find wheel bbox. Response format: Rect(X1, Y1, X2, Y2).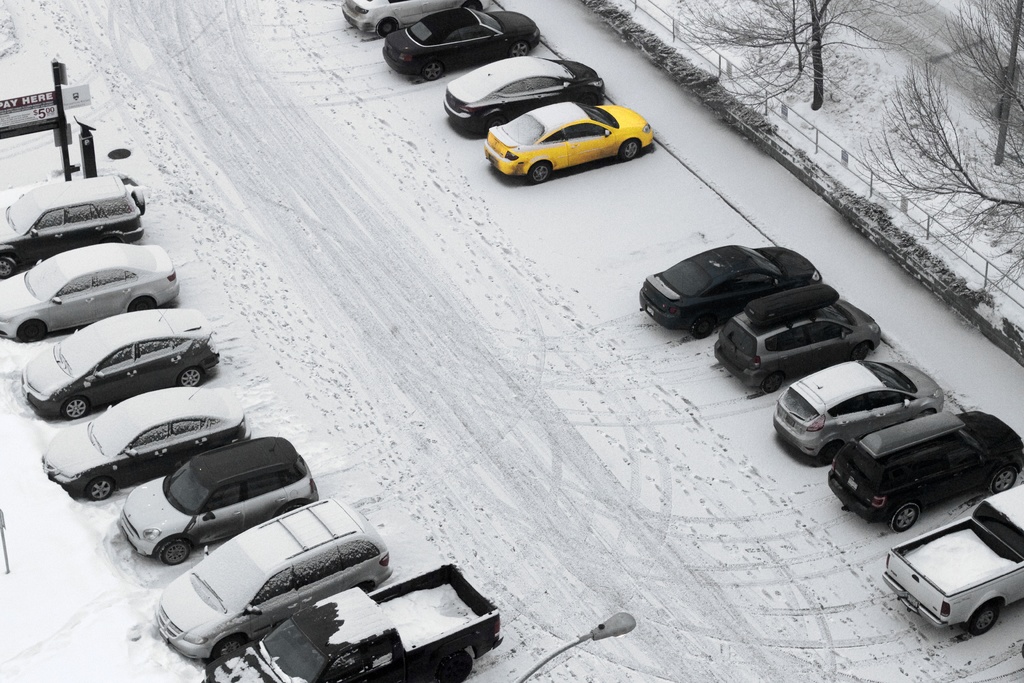
Rect(0, 257, 17, 278).
